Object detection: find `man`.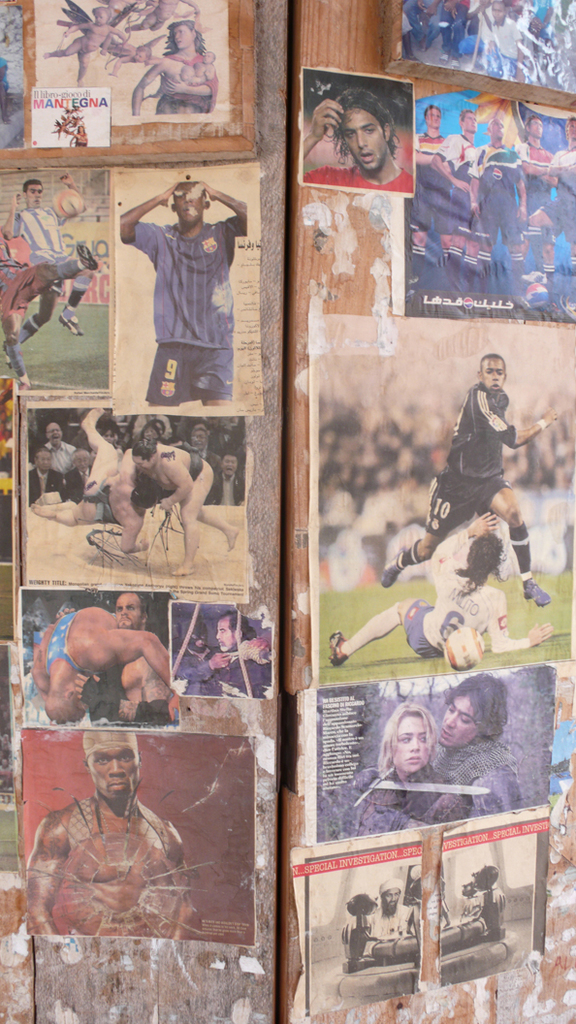
<bbox>297, 88, 421, 199</bbox>.
